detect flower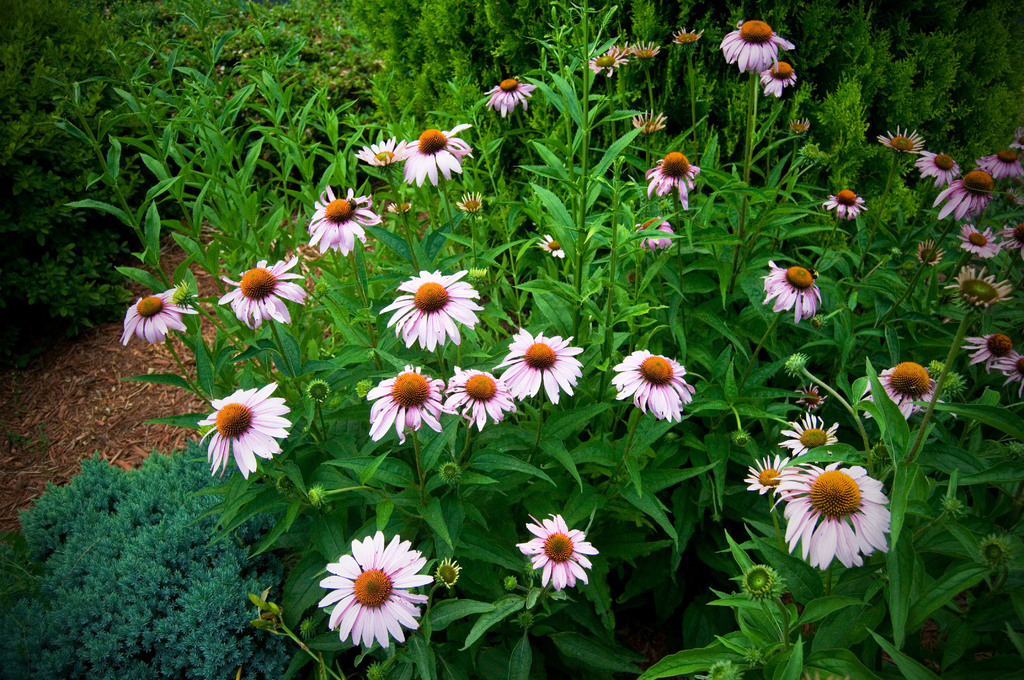
bbox(915, 155, 959, 185)
